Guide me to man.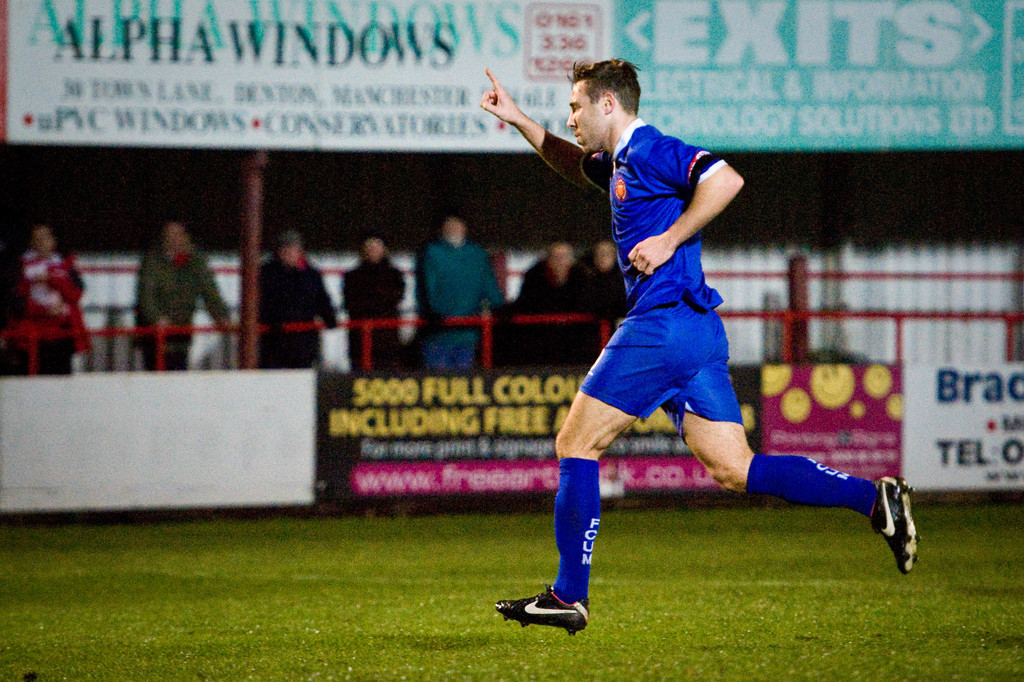
Guidance: select_region(497, 80, 826, 596).
